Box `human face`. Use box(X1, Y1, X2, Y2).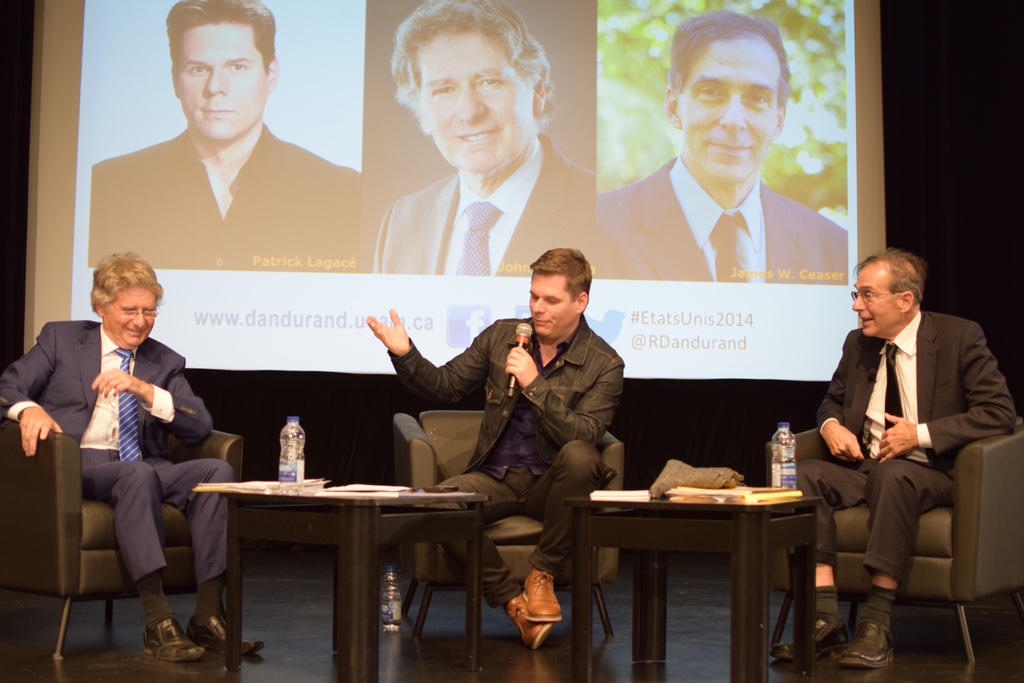
box(676, 42, 776, 183).
